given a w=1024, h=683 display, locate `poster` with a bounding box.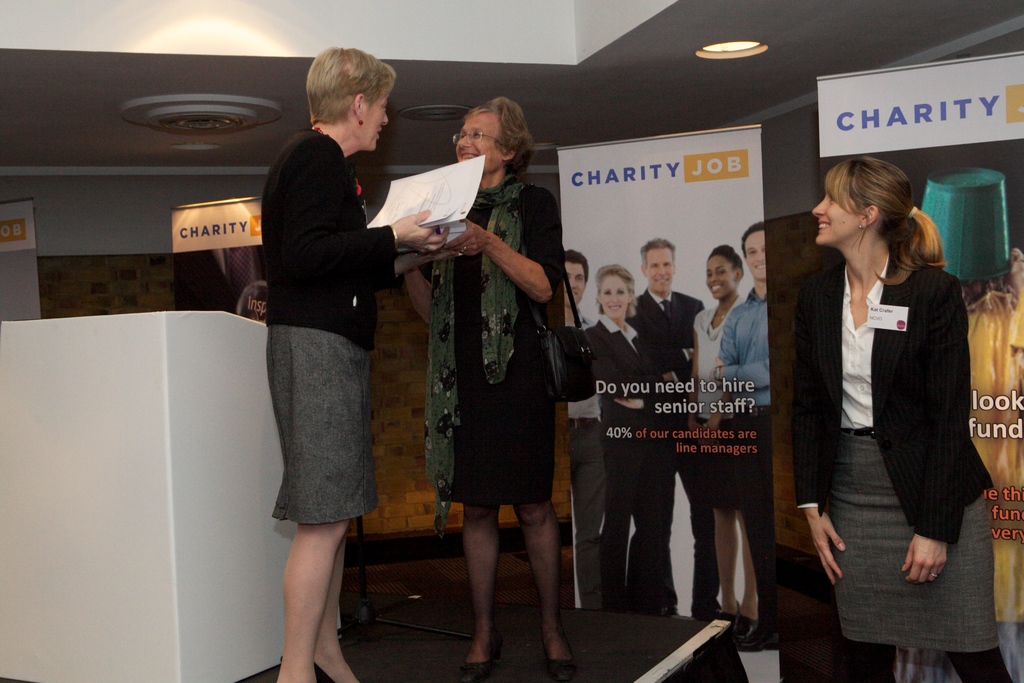
Located: 817/53/1023/682.
